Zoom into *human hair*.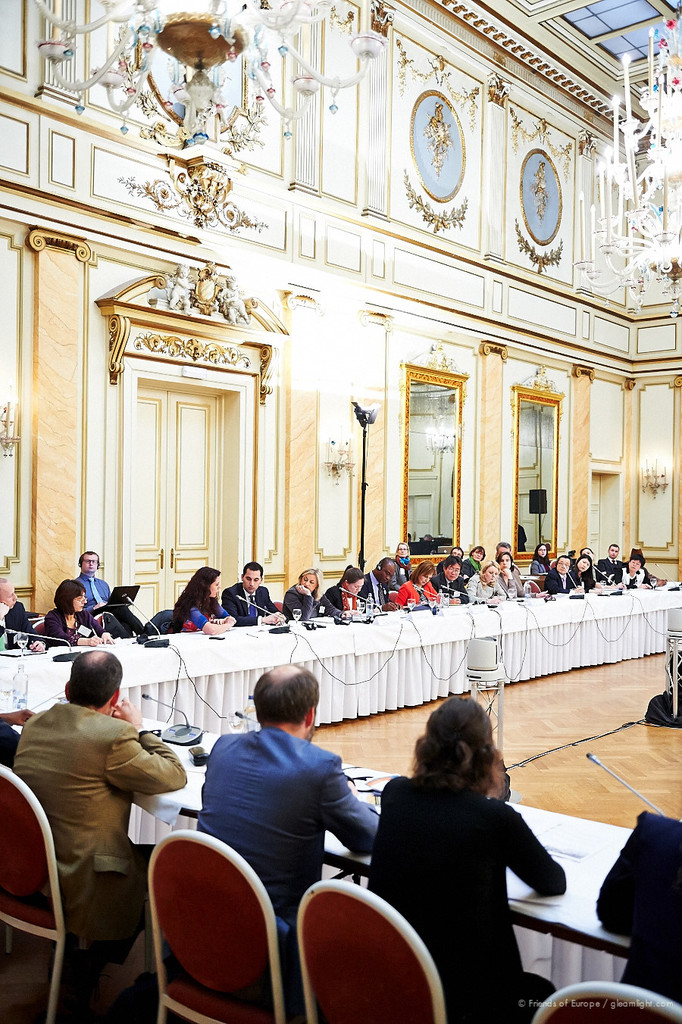
Zoom target: 441:555:464:573.
